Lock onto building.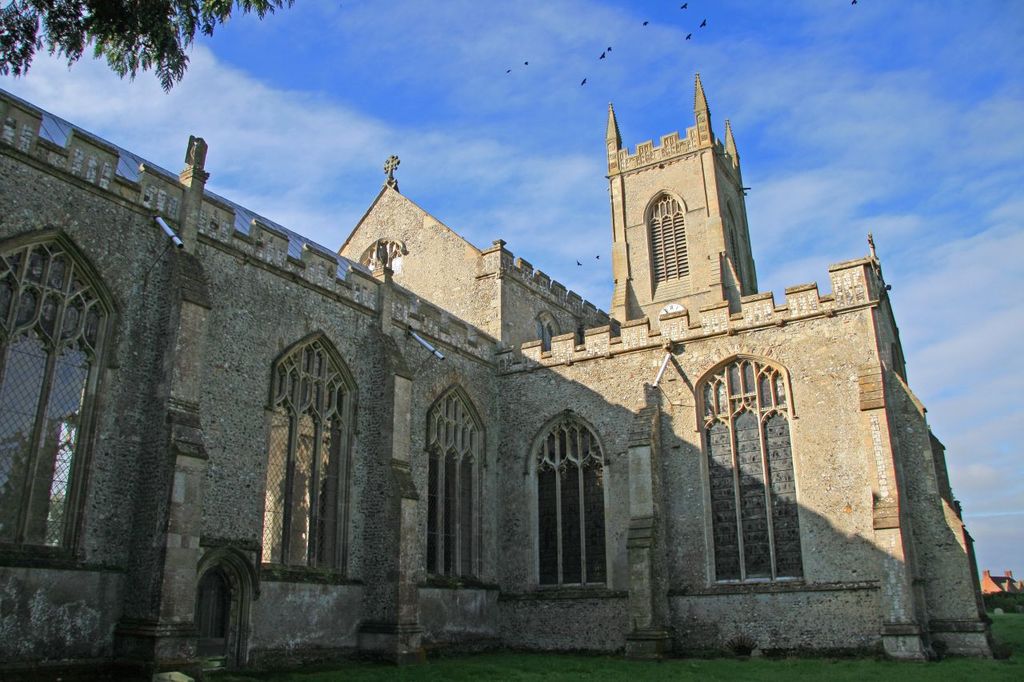
Locked: 982, 568, 1023, 612.
